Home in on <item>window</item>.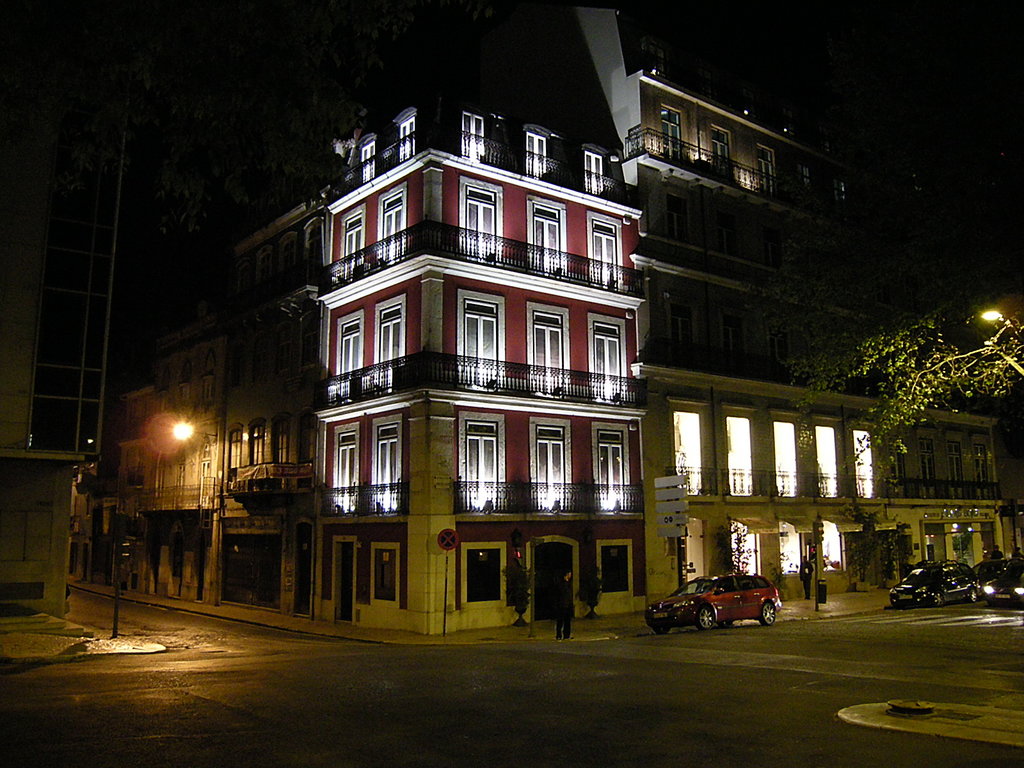
Homed in at bbox(365, 401, 400, 516).
